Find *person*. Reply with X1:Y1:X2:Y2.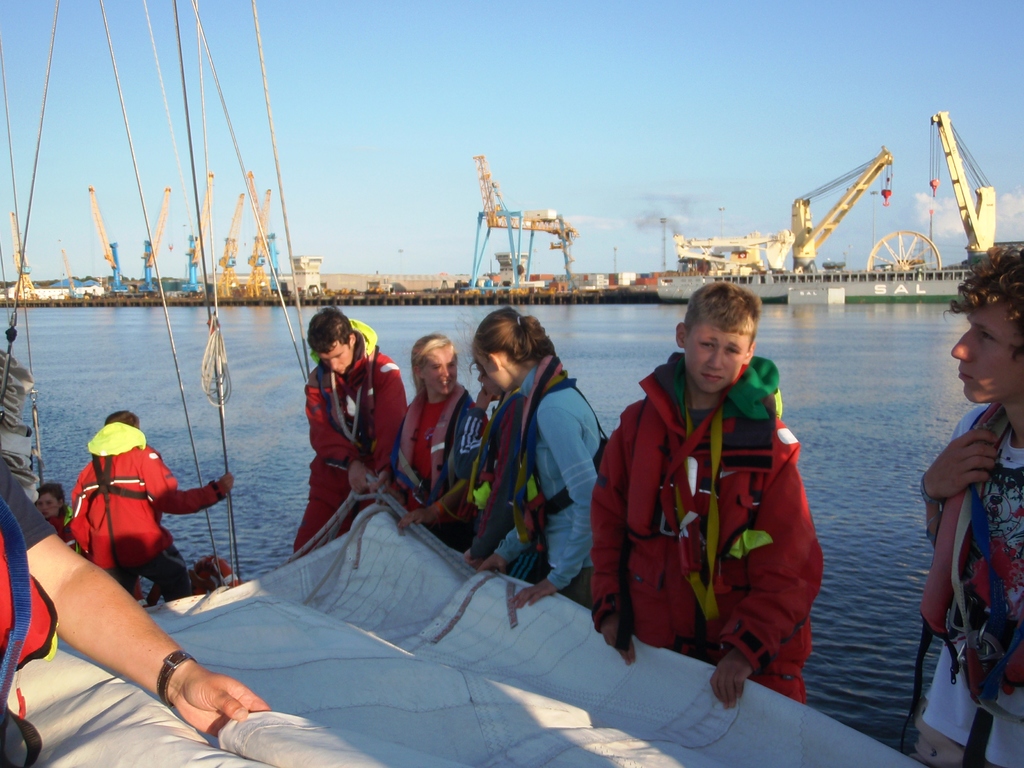
69:409:234:607.
